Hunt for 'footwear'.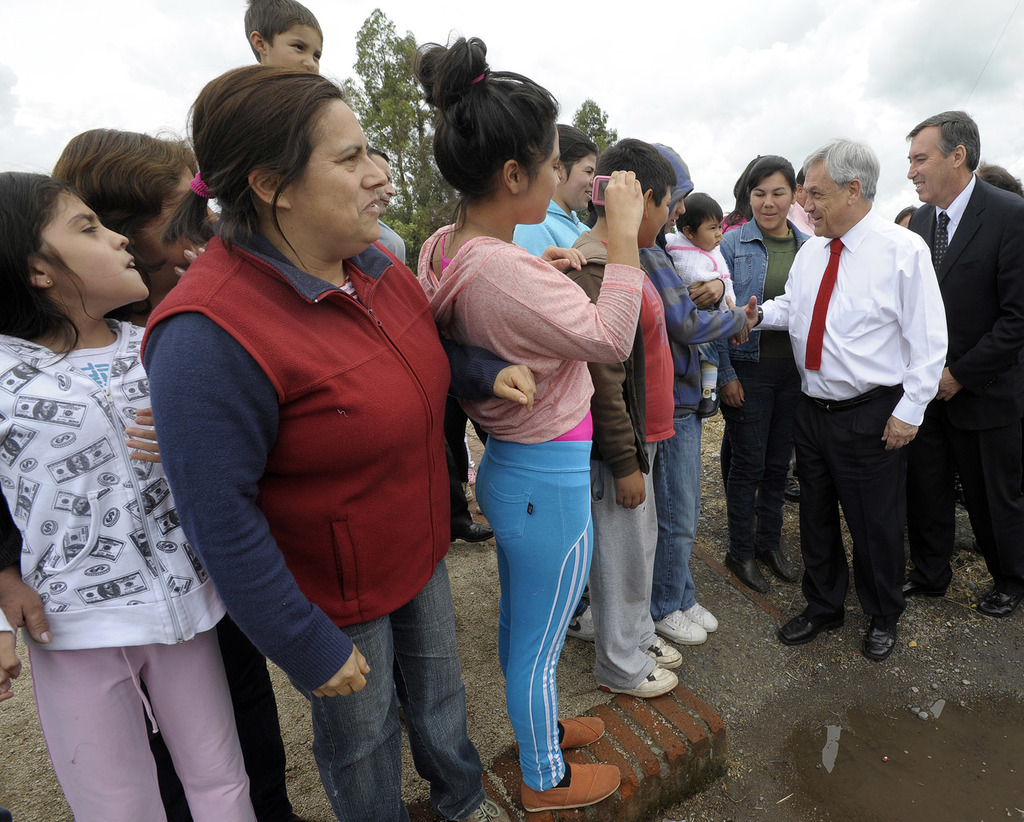
Hunted down at box(598, 665, 677, 695).
